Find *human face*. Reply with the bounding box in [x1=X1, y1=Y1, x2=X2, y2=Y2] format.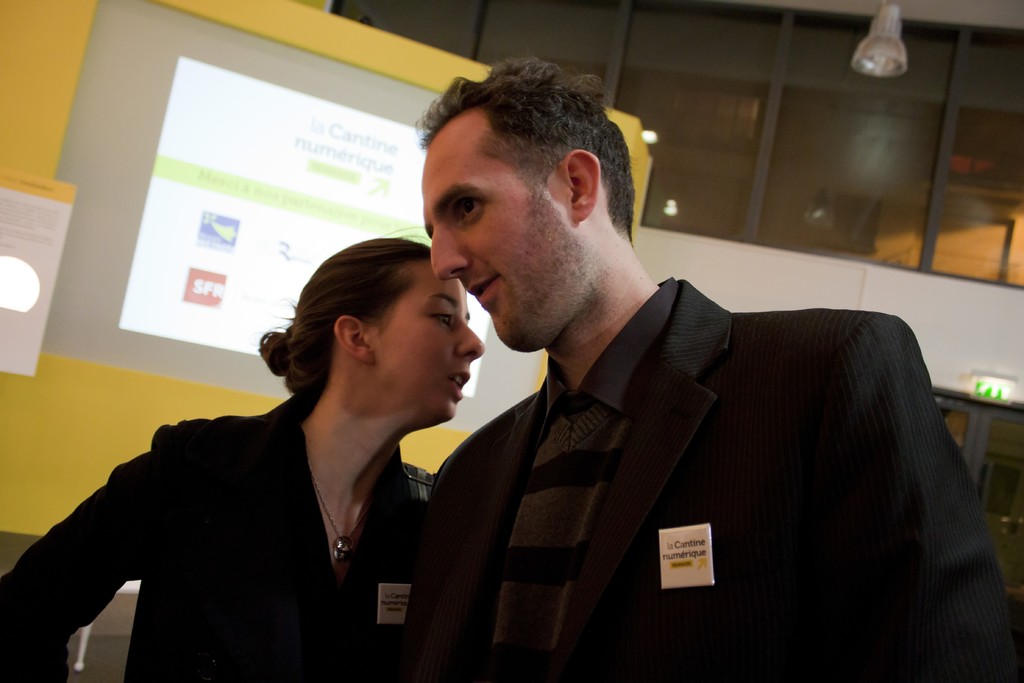
[x1=369, y1=277, x2=484, y2=417].
